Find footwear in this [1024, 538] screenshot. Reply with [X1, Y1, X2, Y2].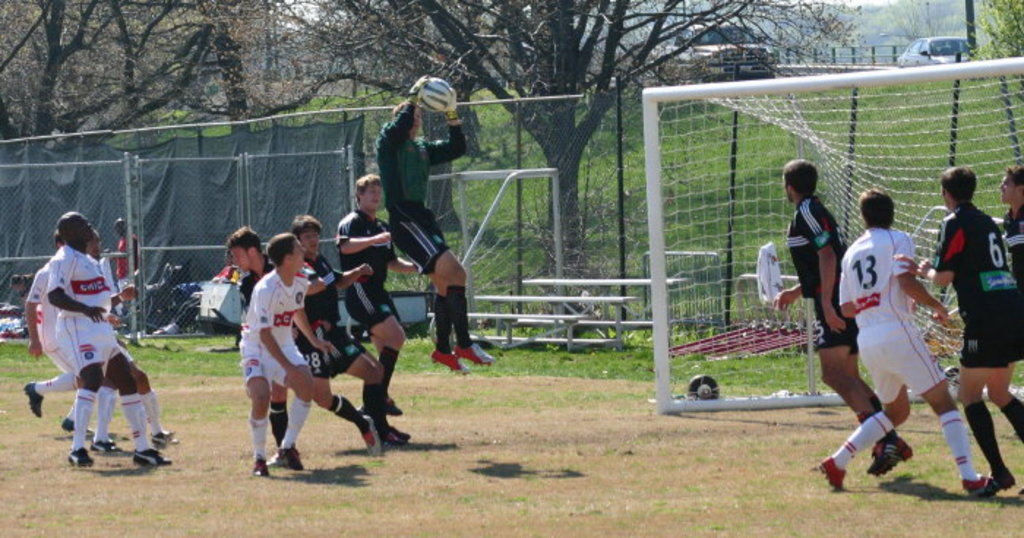
[869, 436, 914, 472].
